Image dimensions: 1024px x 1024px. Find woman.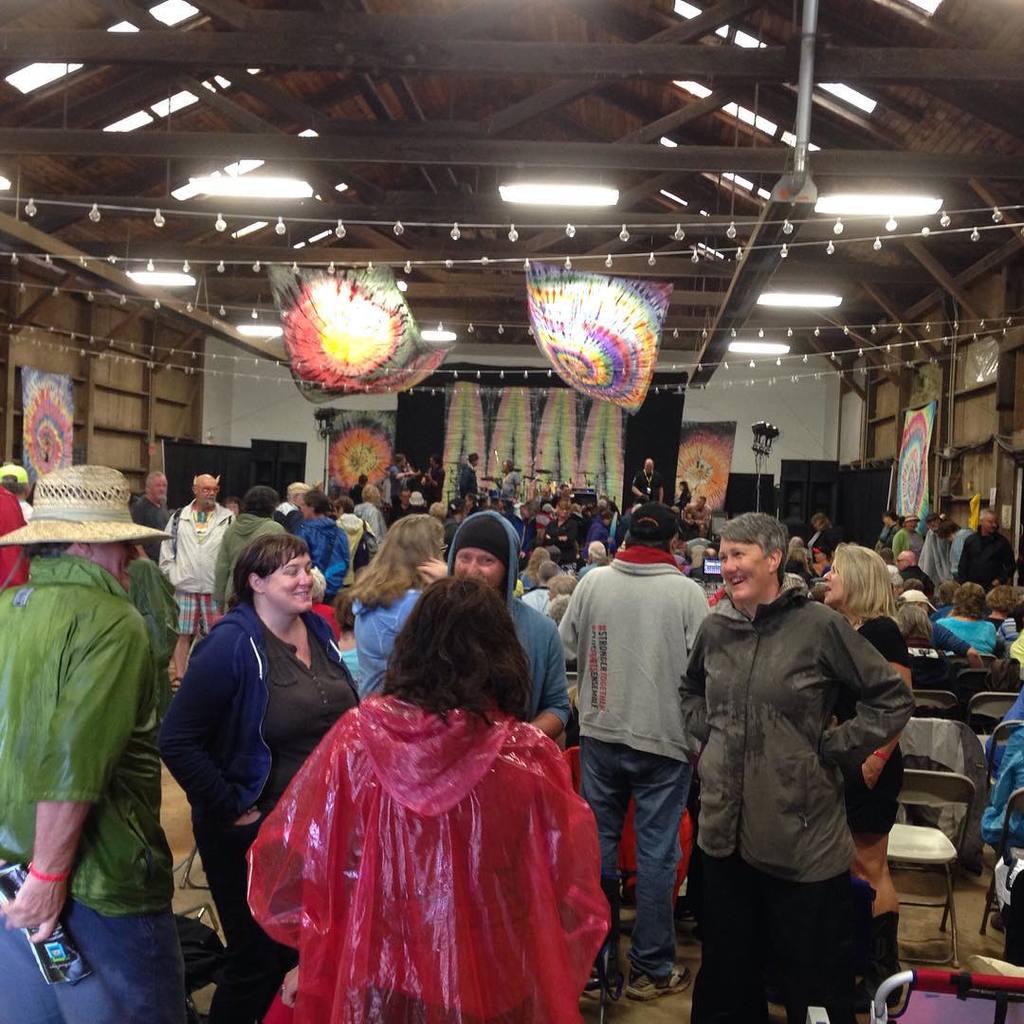
pyautogui.locateOnScreen(820, 544, 916, 1013).
